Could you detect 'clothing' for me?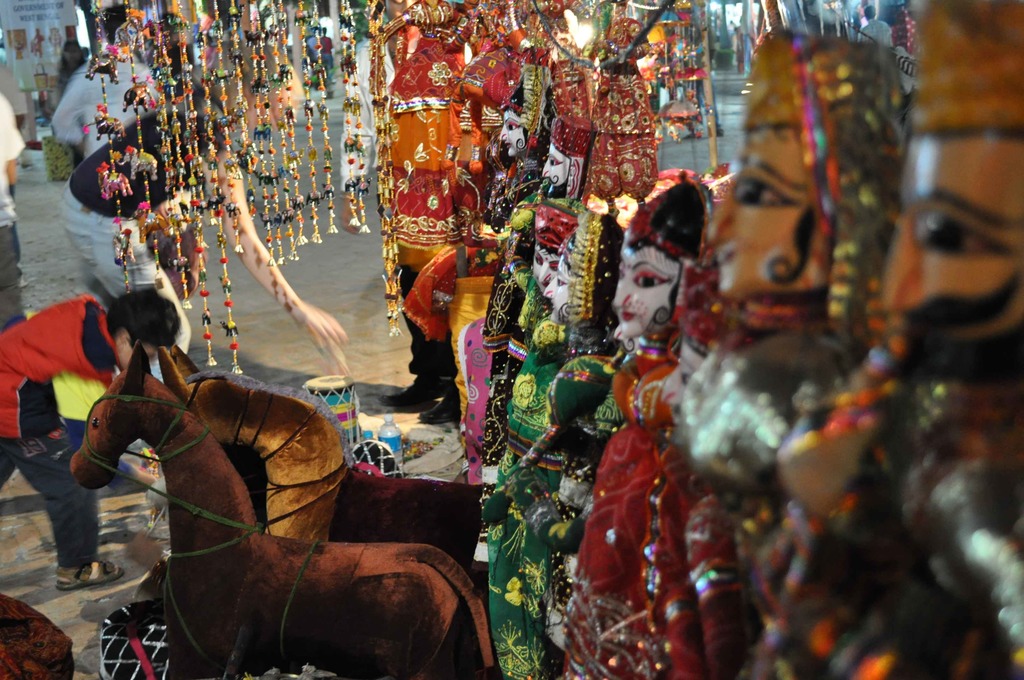
Detection result: <region>0, 299, 117, 562</region>.
